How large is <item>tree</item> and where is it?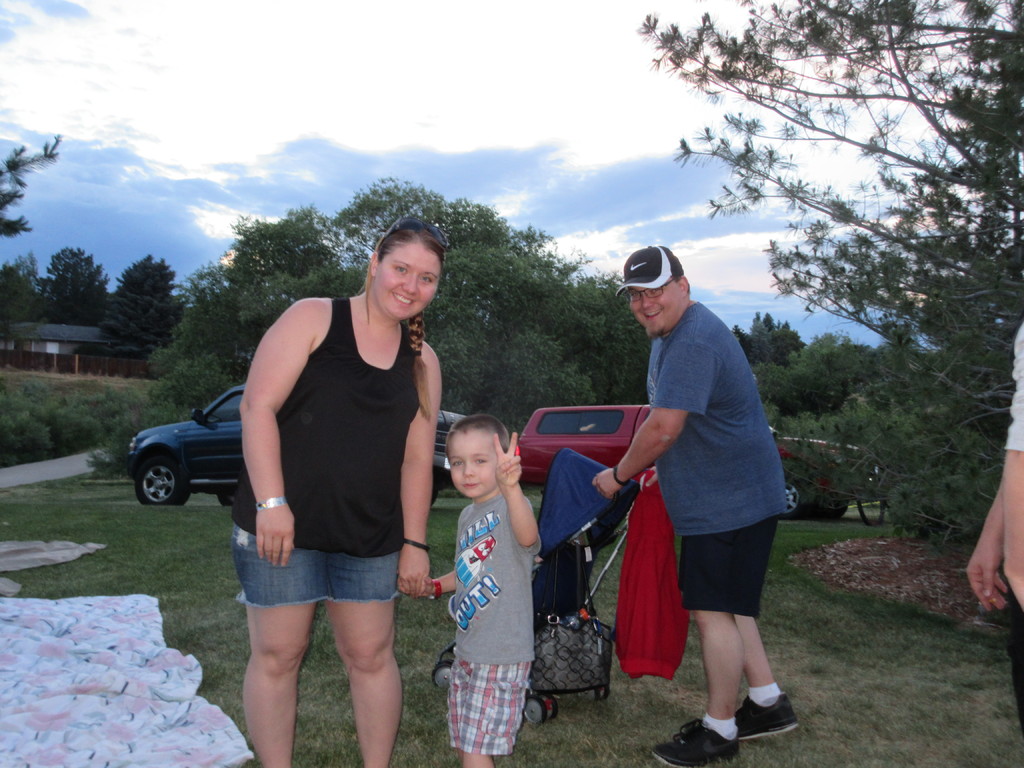
Bounding box: left=0, top=134, right=62, bottom=233.
